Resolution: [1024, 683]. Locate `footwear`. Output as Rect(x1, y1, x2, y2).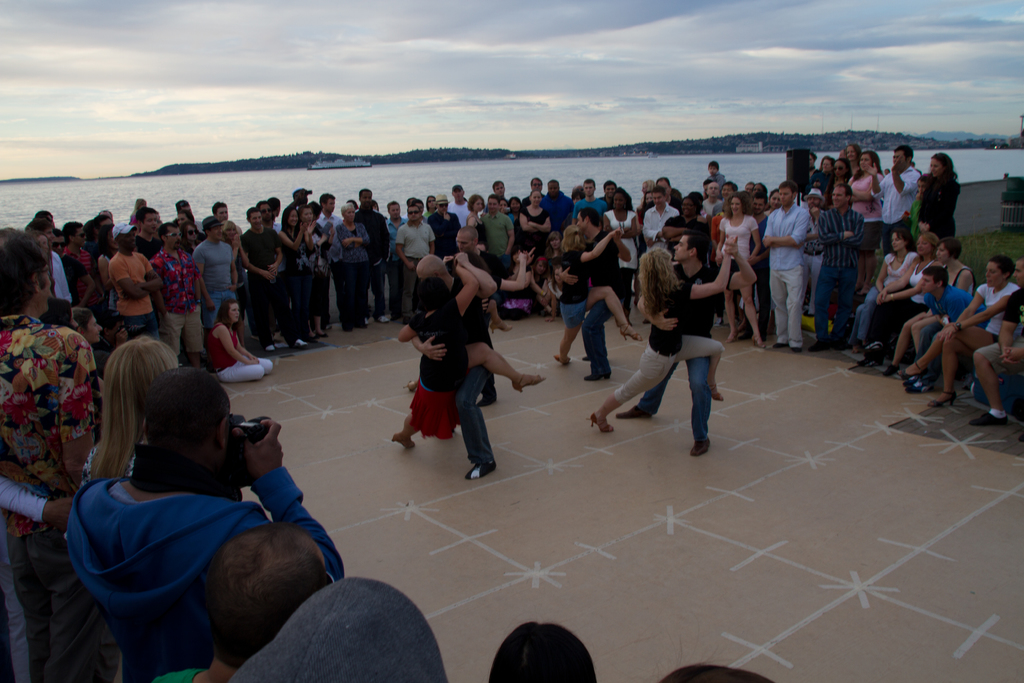
Rect(705, 383, 723, 402).
